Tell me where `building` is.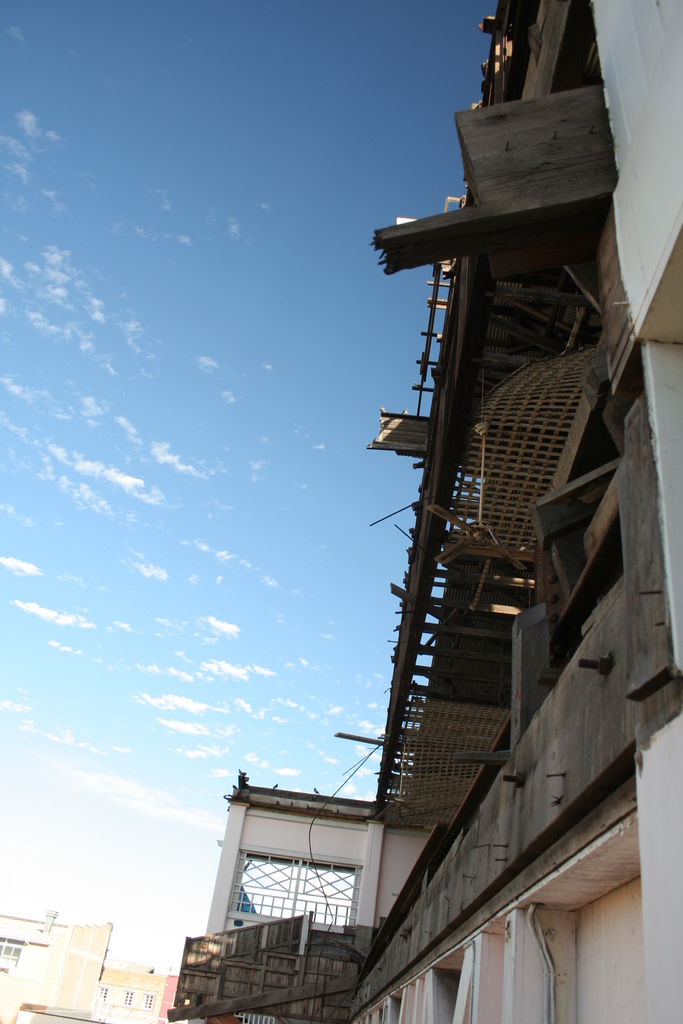
`building` is at detection(348, 0, 682, 1023).
